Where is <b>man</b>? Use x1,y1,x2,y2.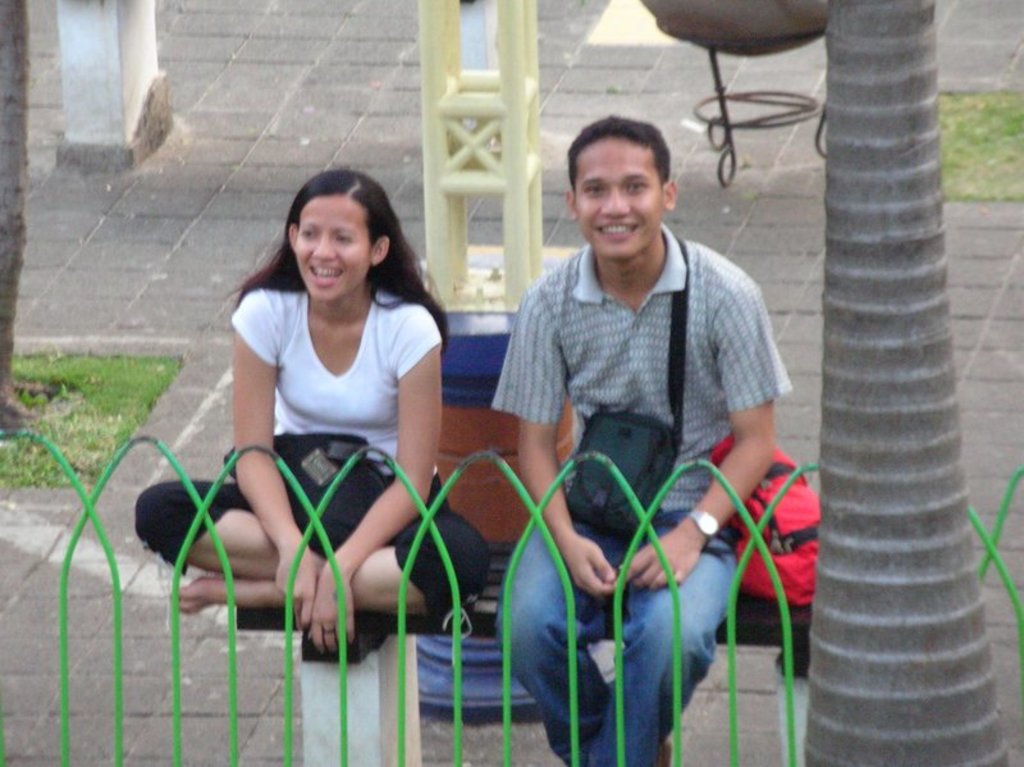
477,124,791,726.
